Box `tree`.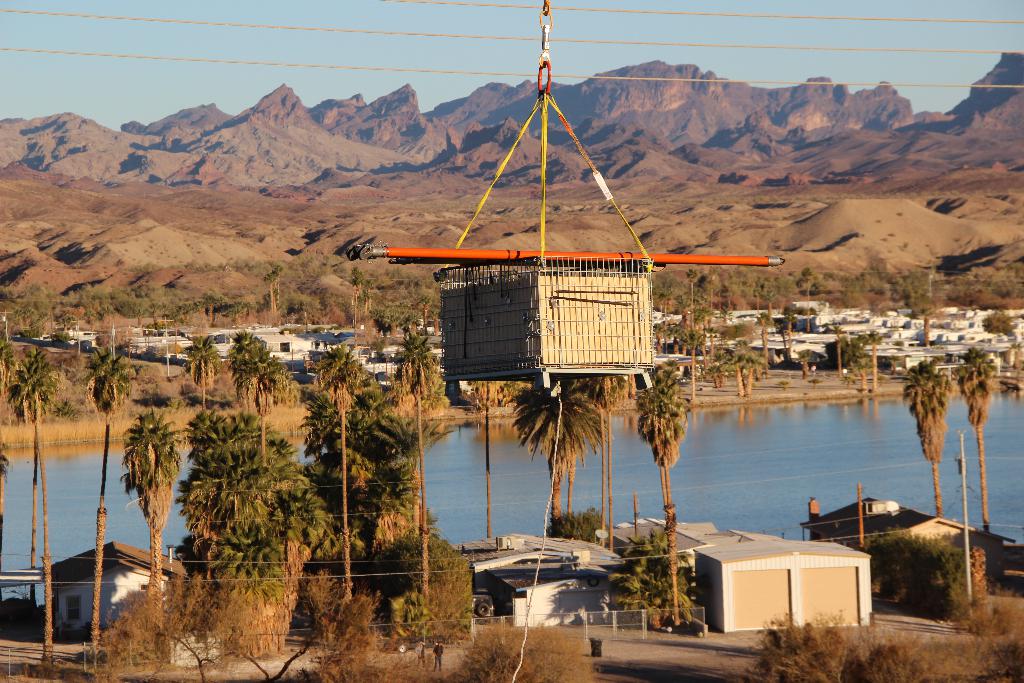
83 343 137 655.
